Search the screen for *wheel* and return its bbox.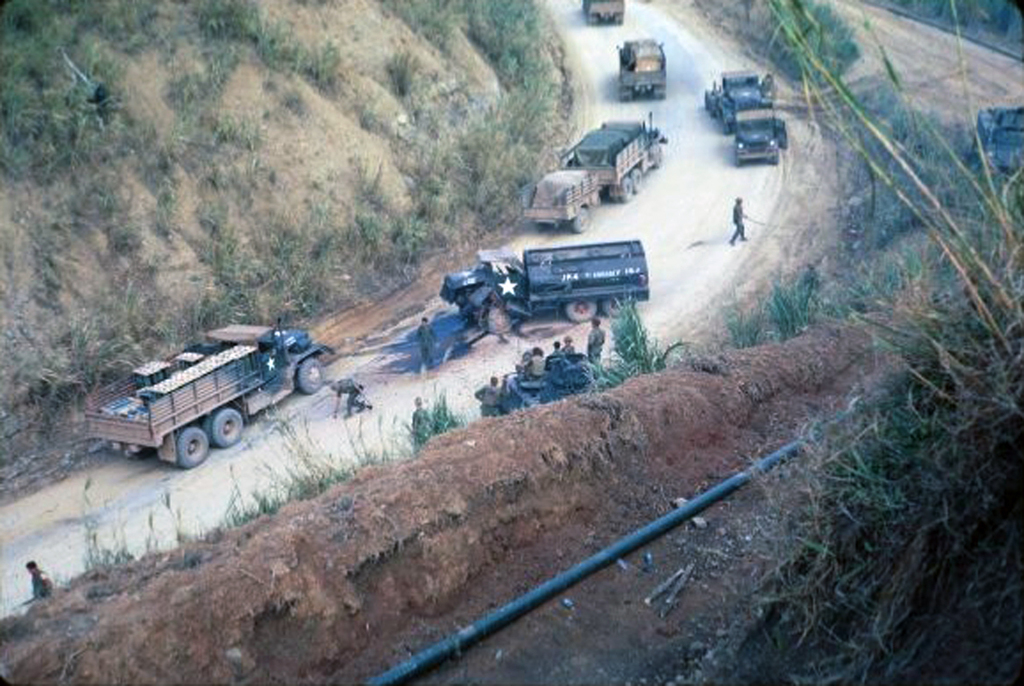
Found: pyautogui.locateOnScreen(650, 146, 662, 168).
